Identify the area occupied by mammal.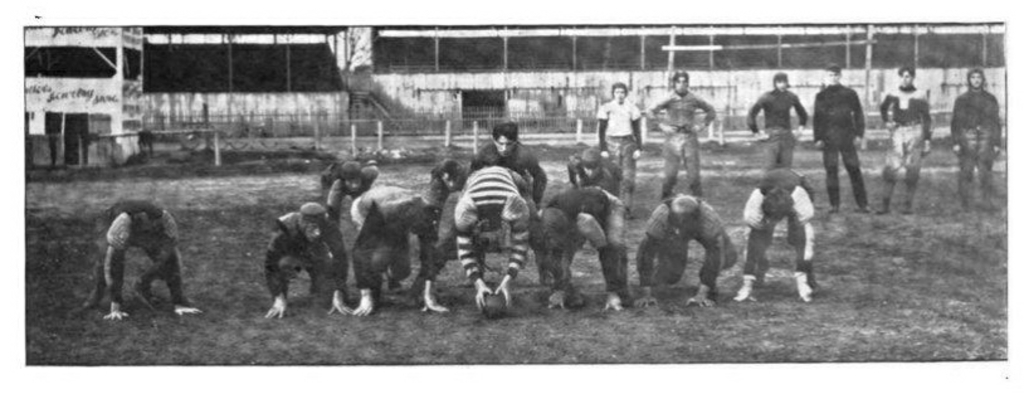
Area: 949 74 1001 217.
